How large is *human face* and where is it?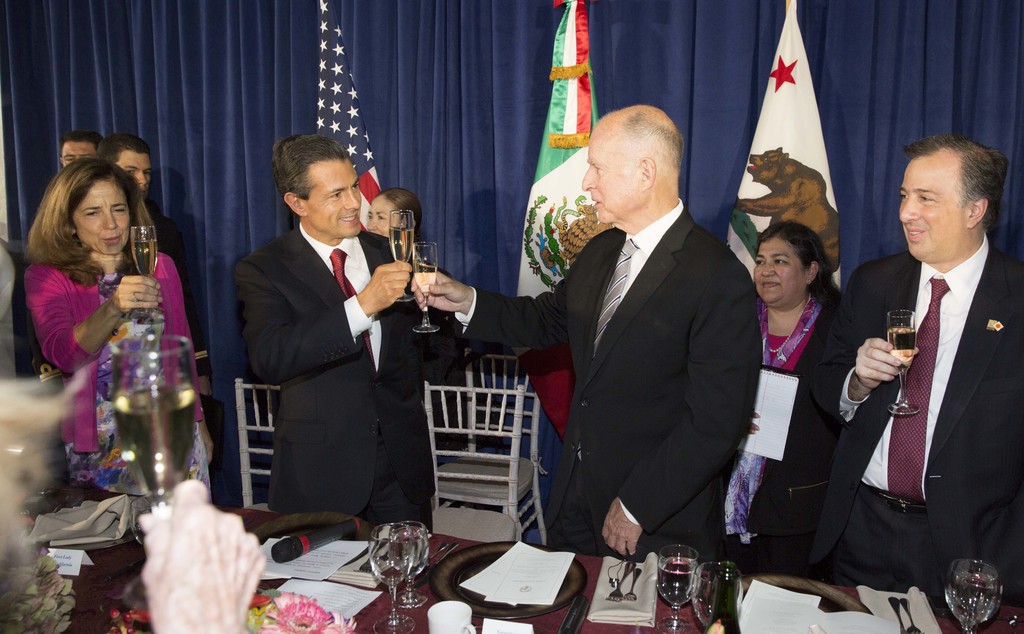
Bounding box: l=581, t=117, r=635, b=227.
